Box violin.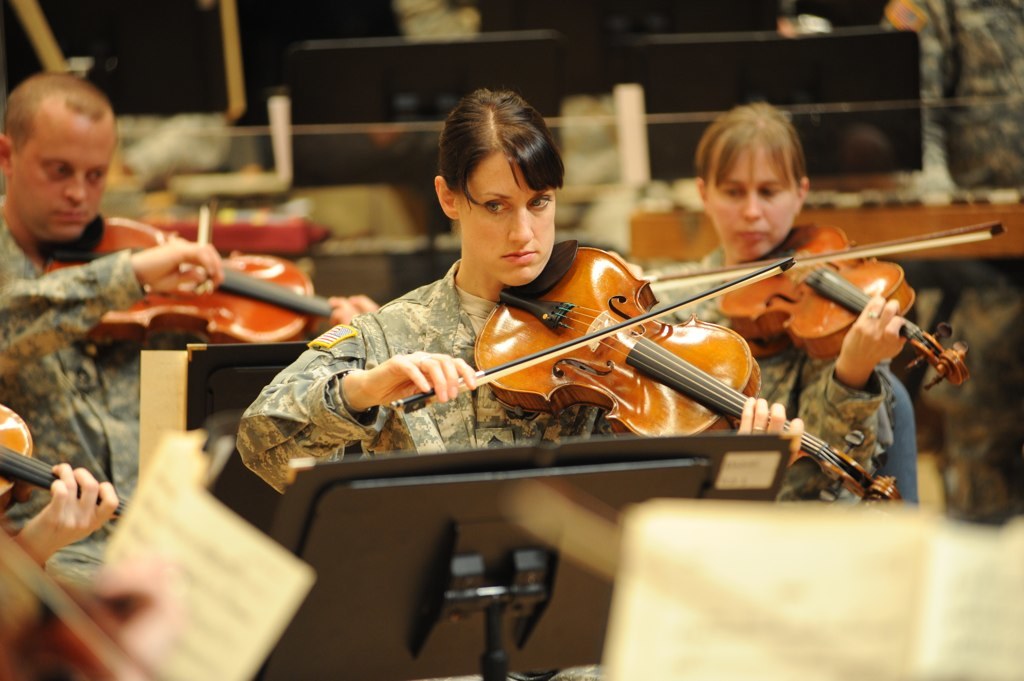
locate(0, 402, 138, 678).
